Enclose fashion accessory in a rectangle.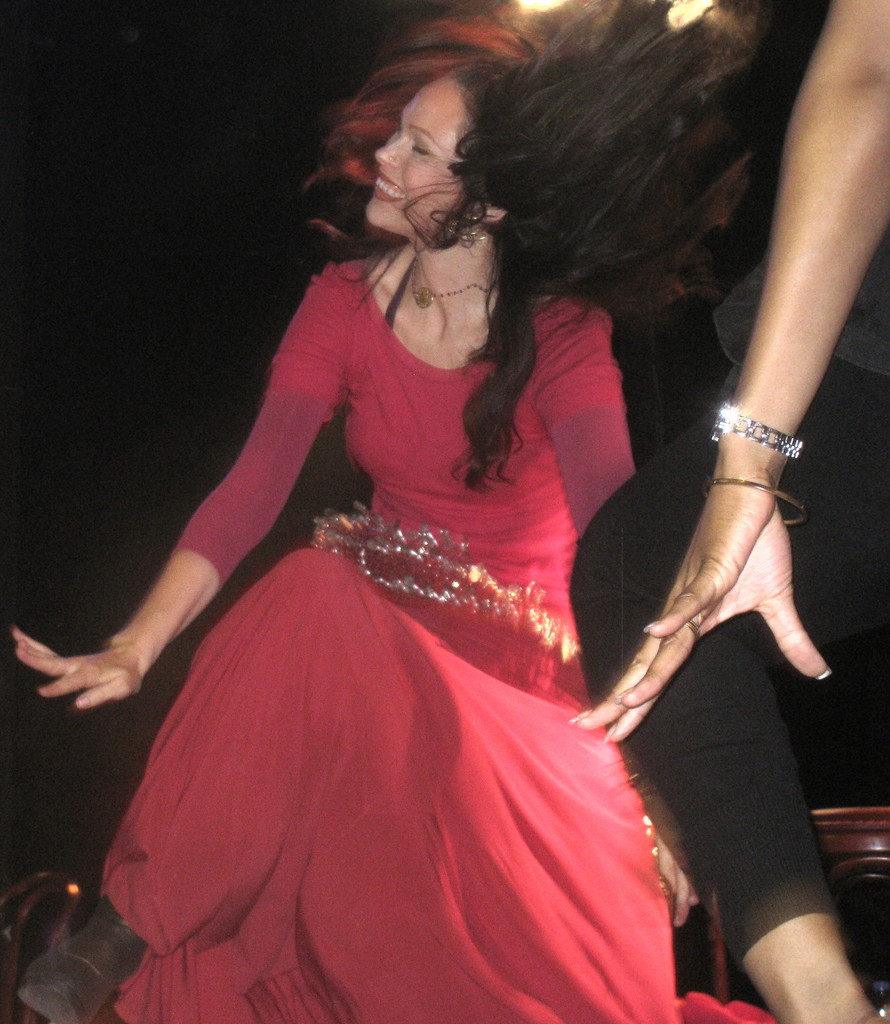
{"x1": 697, "y1": 479, "x2": 811, "y2": 529}.
